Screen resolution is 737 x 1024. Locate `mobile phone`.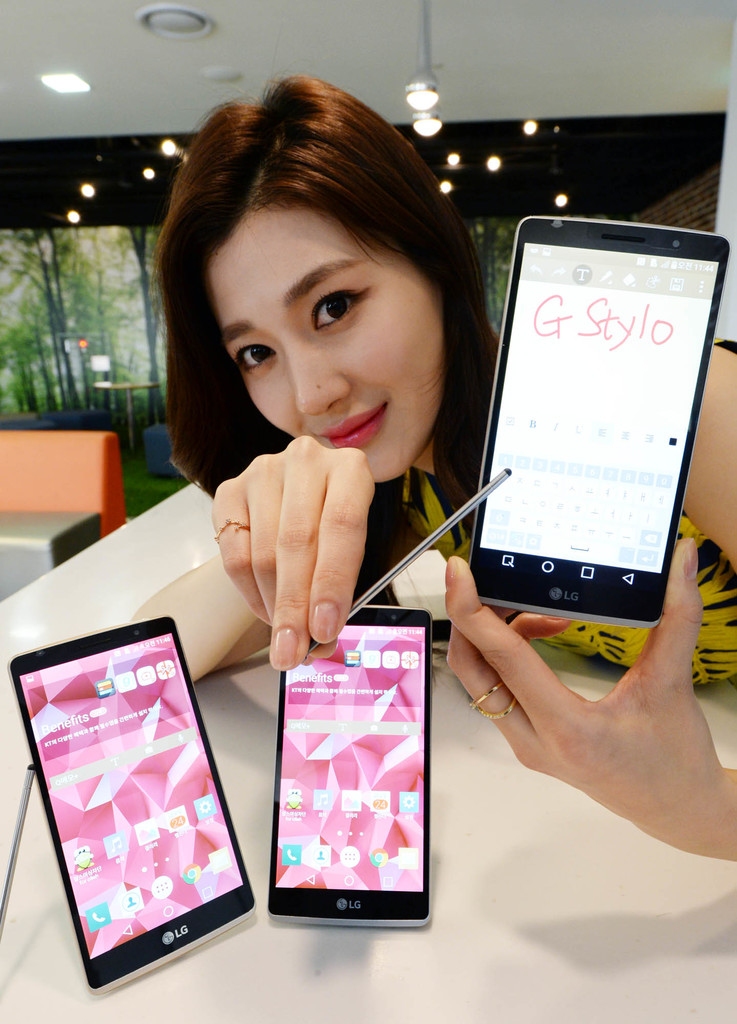
<bbox>4, 612, 257, 995</bbox>.
